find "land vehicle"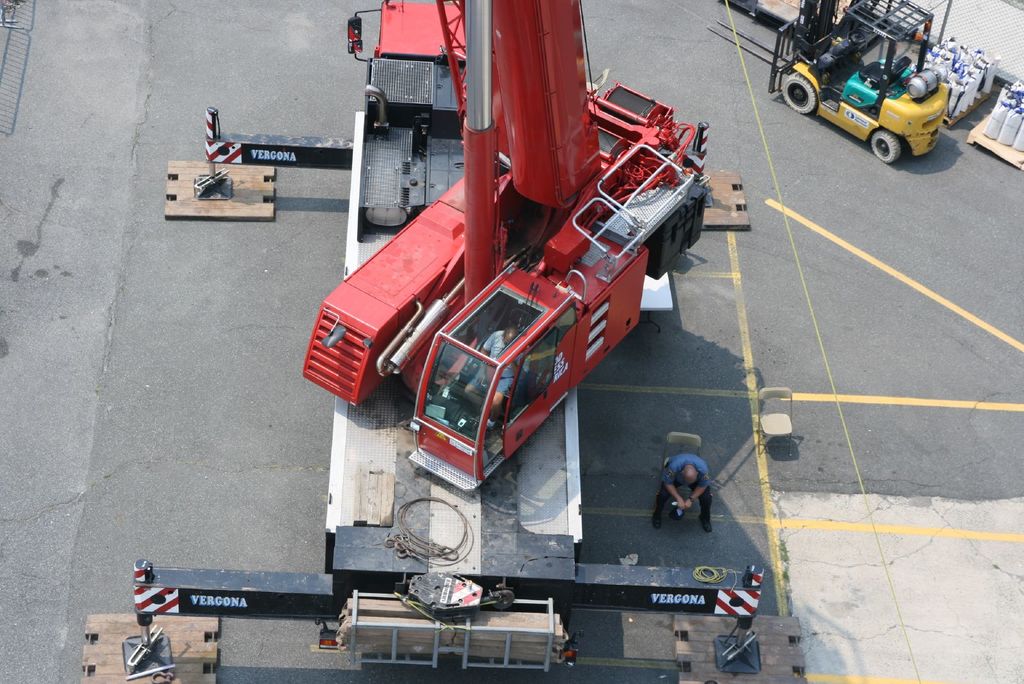
<bbox>771, 20, 957, 152</bbox>
